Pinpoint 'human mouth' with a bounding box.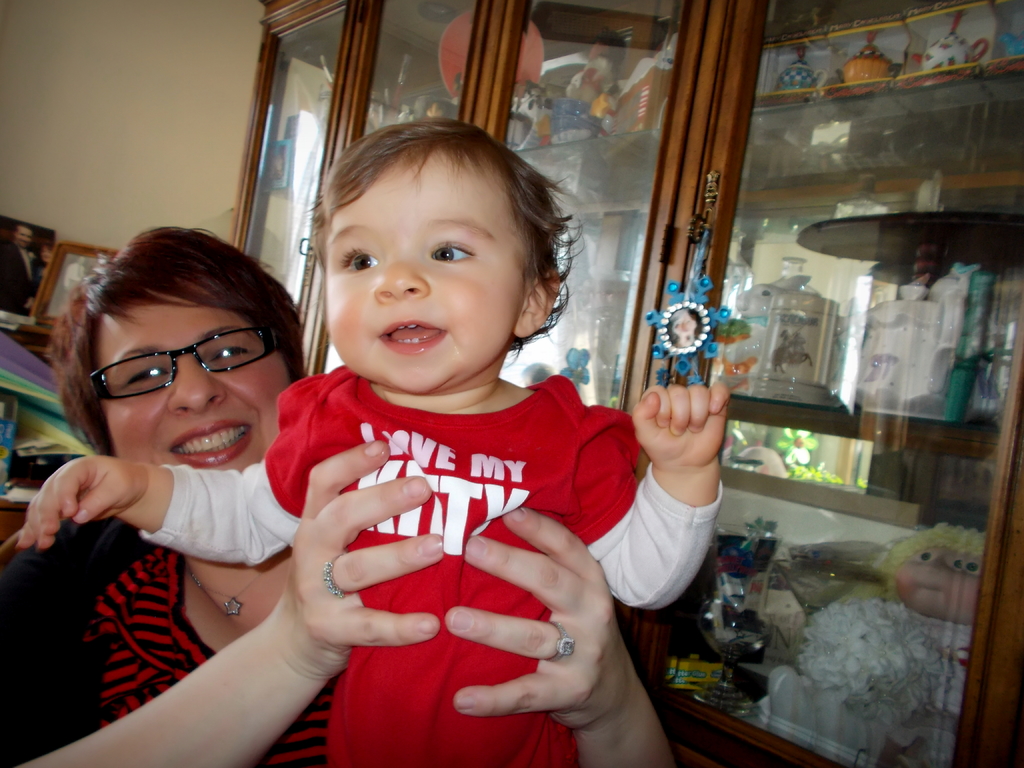
170/417/253/463.
